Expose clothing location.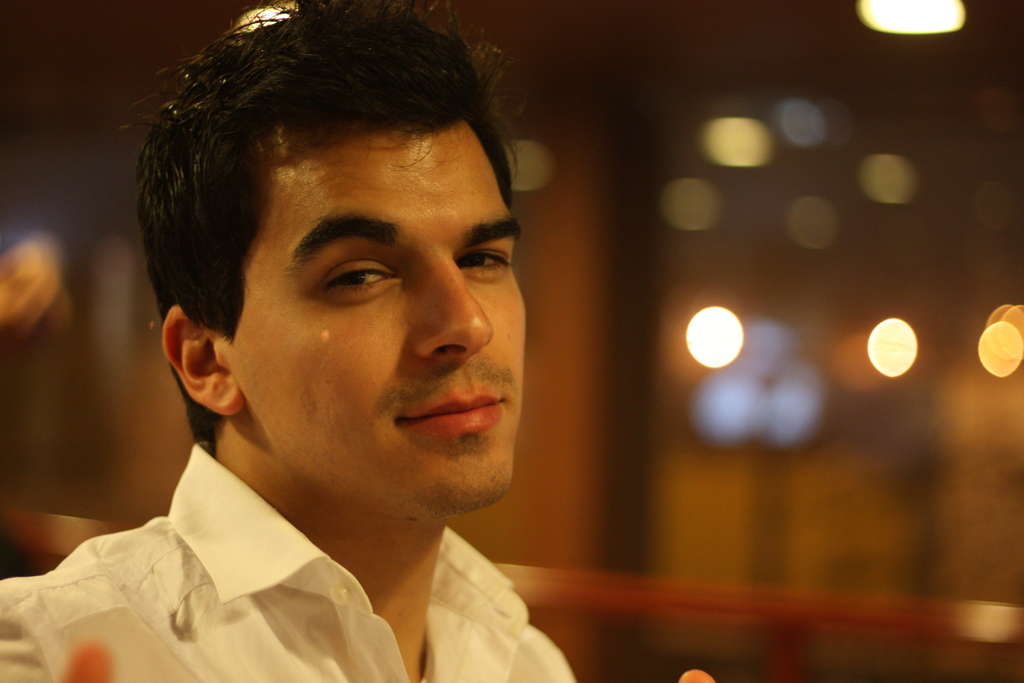
Exposed at pyautogui.locateOnScreen(0, 419, 544, 673).
